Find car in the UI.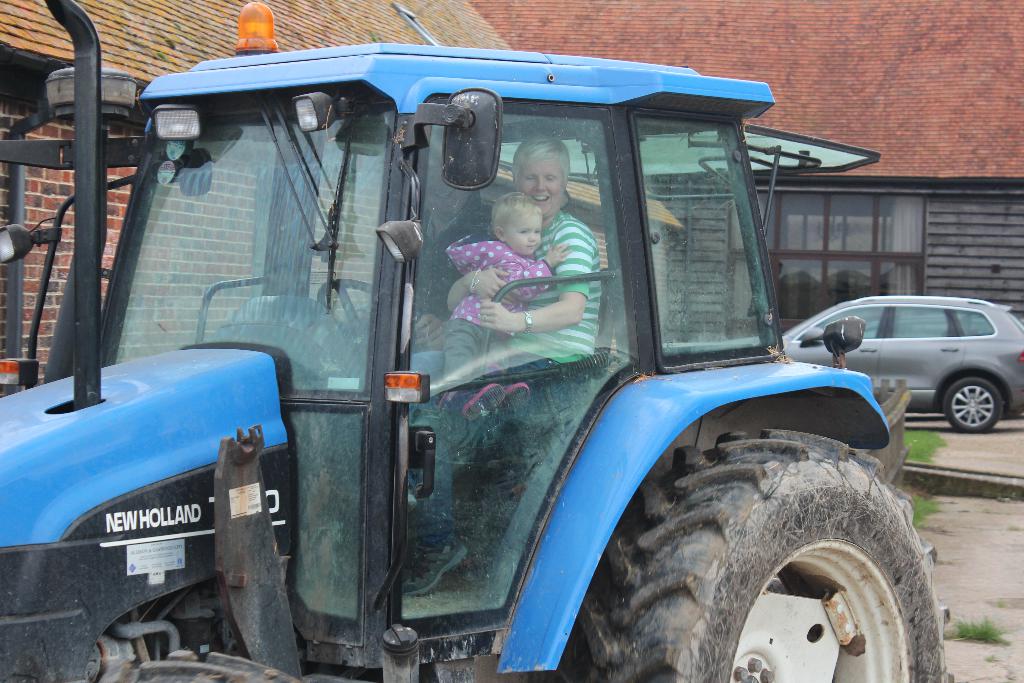
UI element at l=786, t=294, r=1023, b=436.
